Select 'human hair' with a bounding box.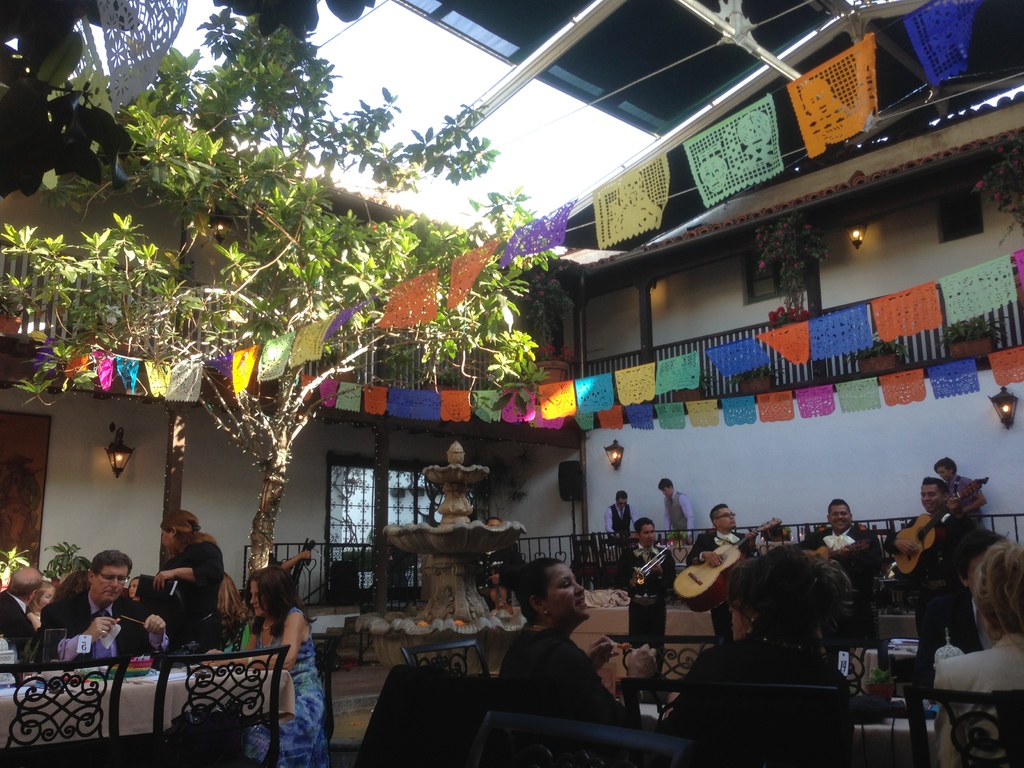
[x1=247, y1=561, x2=315, y2=637].
